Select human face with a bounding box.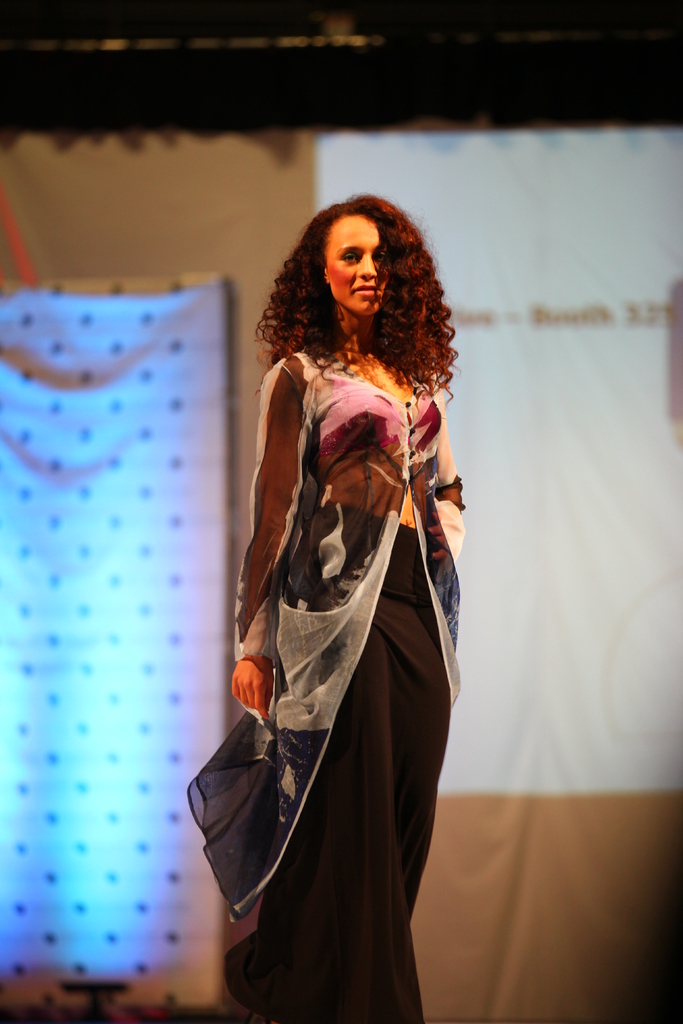
left=325, top=214, right=393, bottom=319.
